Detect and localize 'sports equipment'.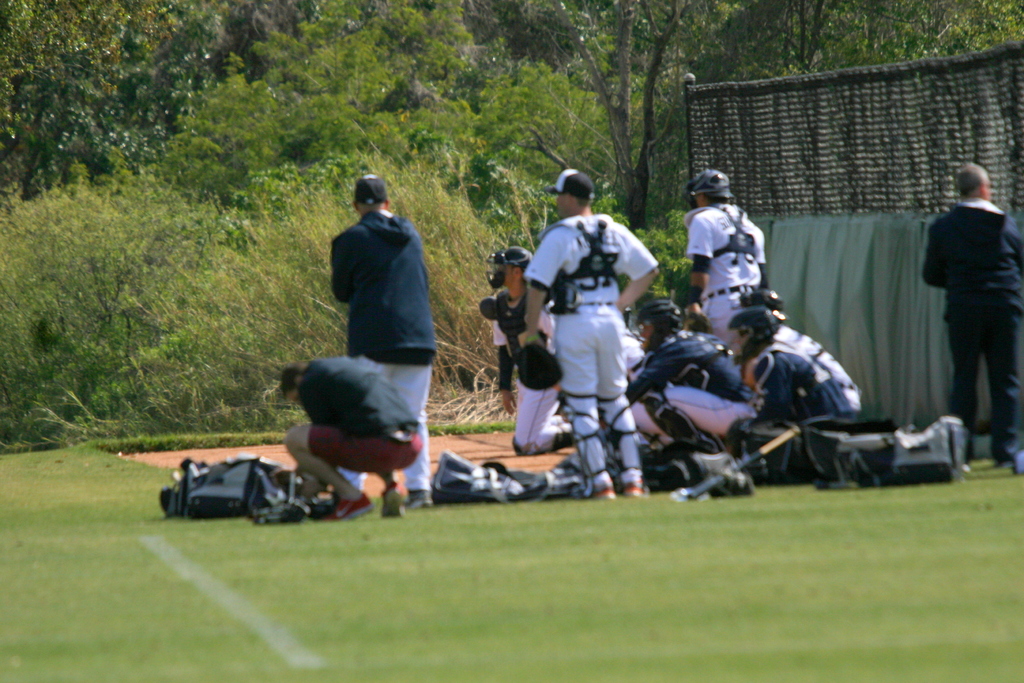
Localized at region(675, 429, 802, 504).
